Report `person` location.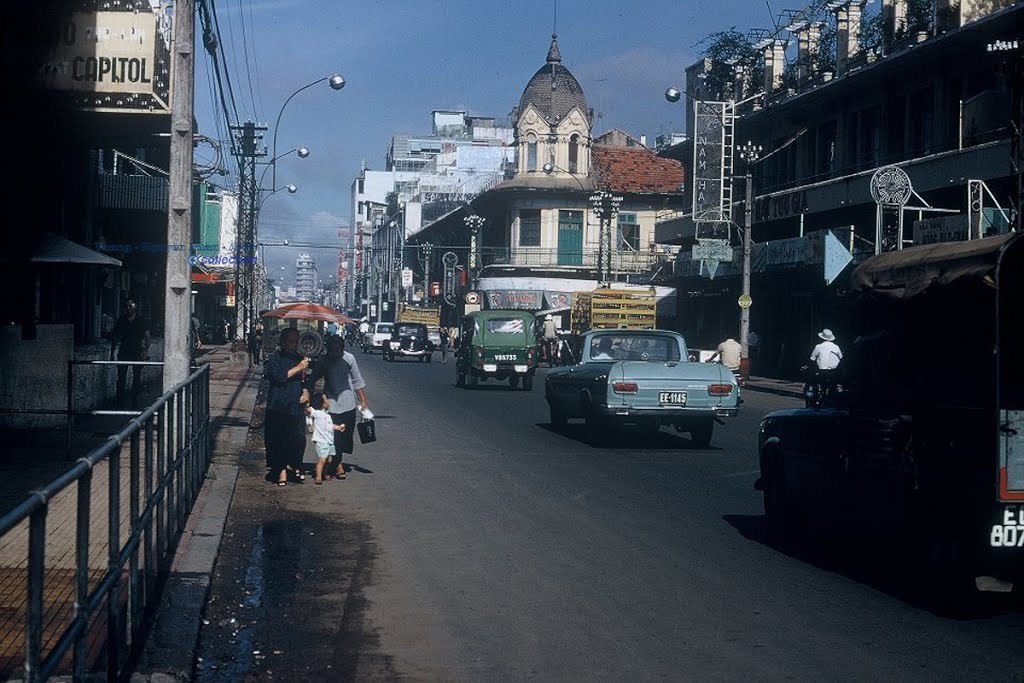
Report: {"left": 260, "top": 331, "right": 313, "bottom": 488}.
